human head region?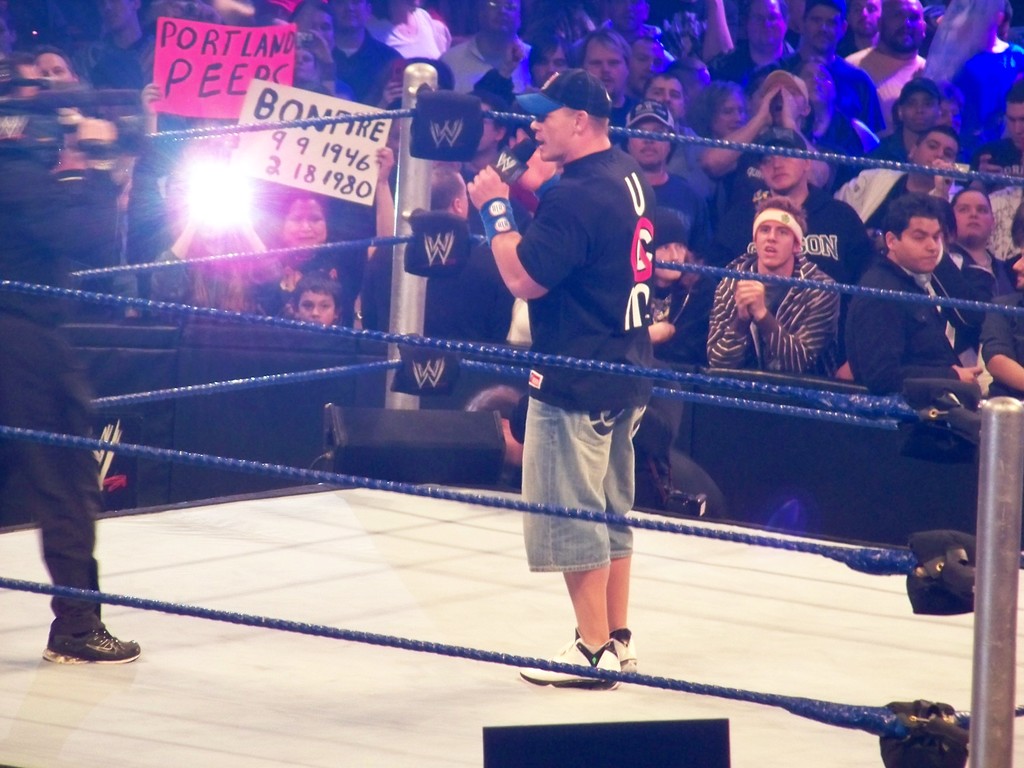
[631,32,664,77]
